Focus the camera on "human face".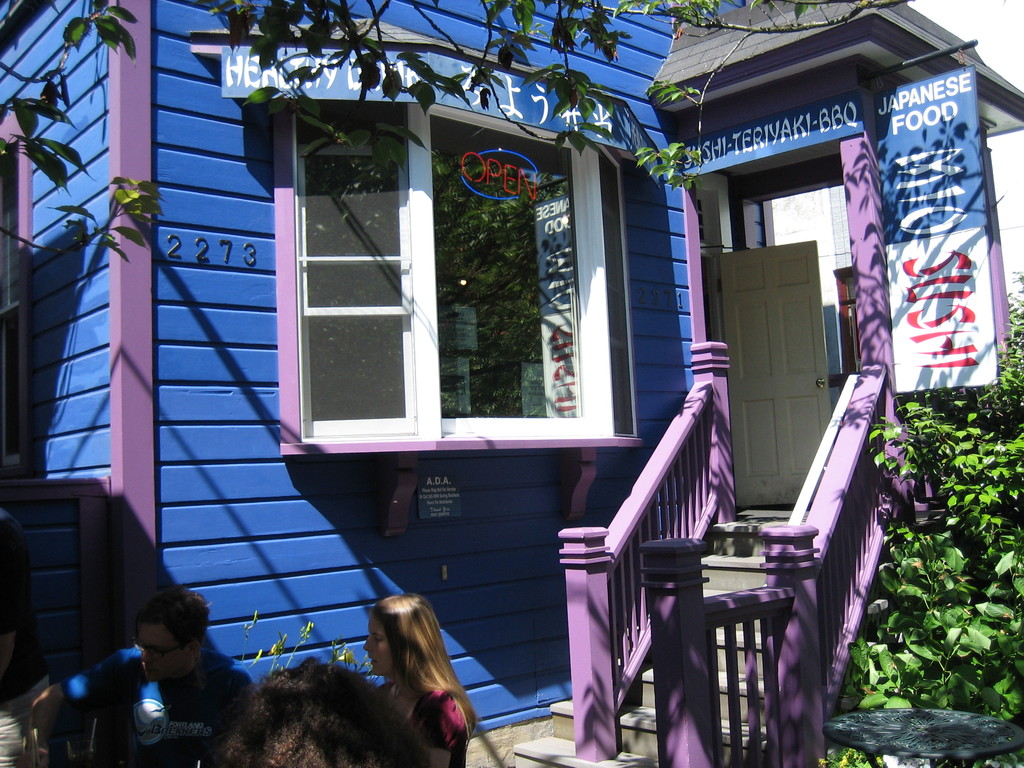
Focus region: box=[364, 617, 386, 674].
